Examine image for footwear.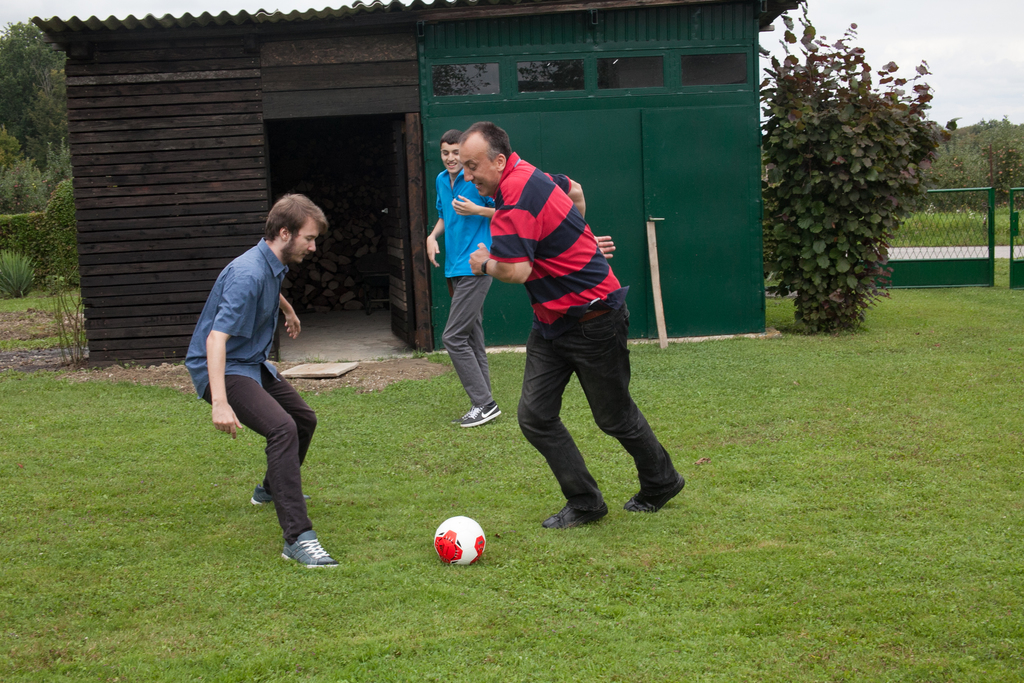
Examination result: bbox=[545, 503, 609, 525].
